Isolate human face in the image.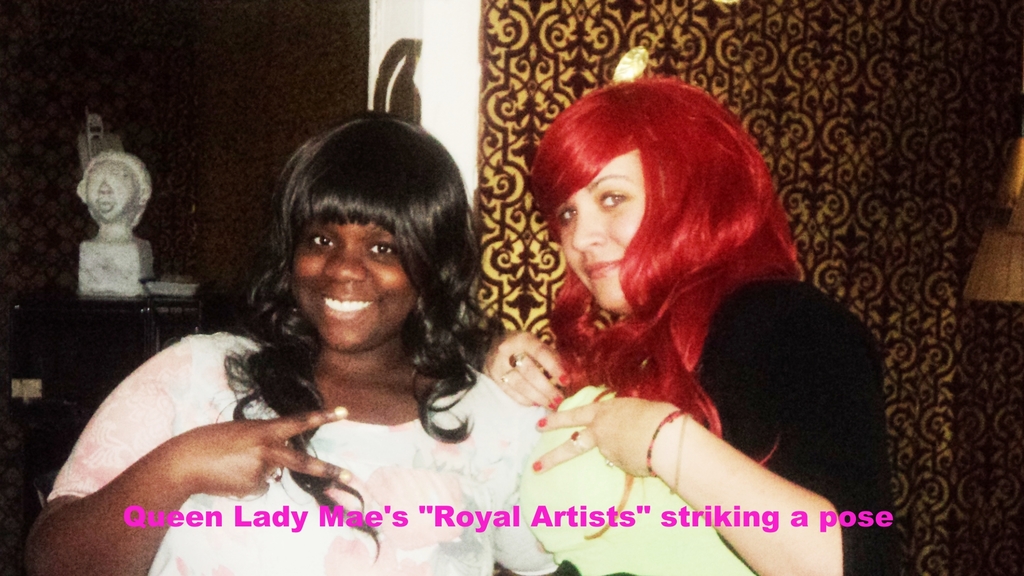
Isolated region: detection(85, 151, 141, 230).
